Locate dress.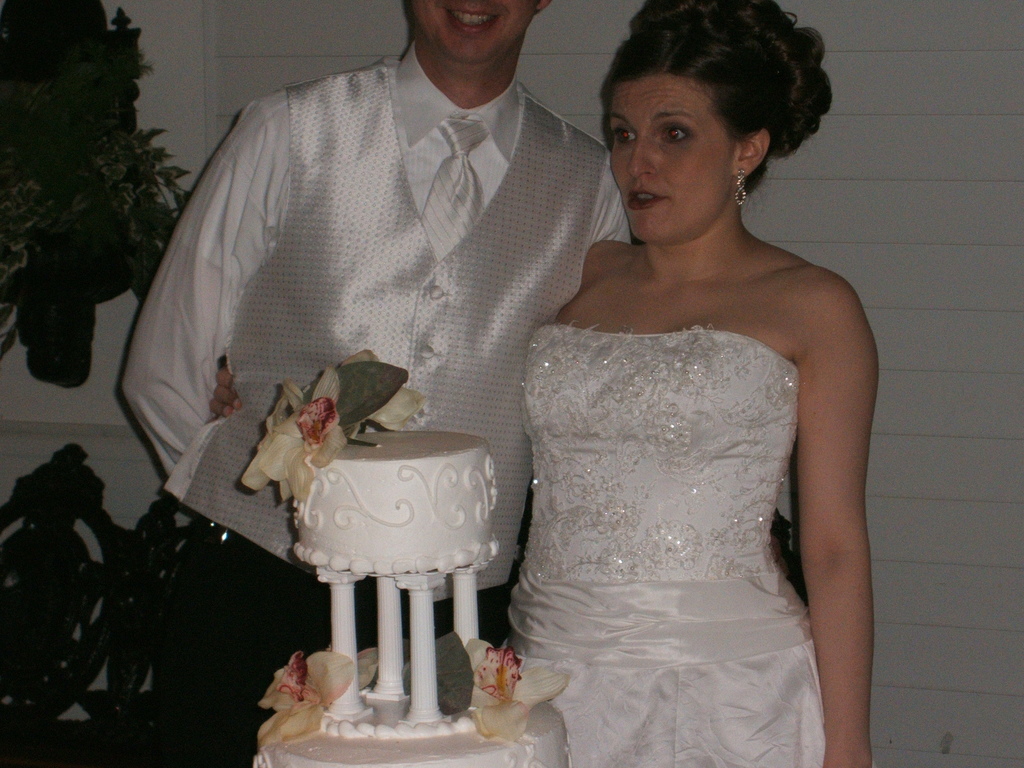
Bounding box: bbox=(498, 323, 872, 767).
